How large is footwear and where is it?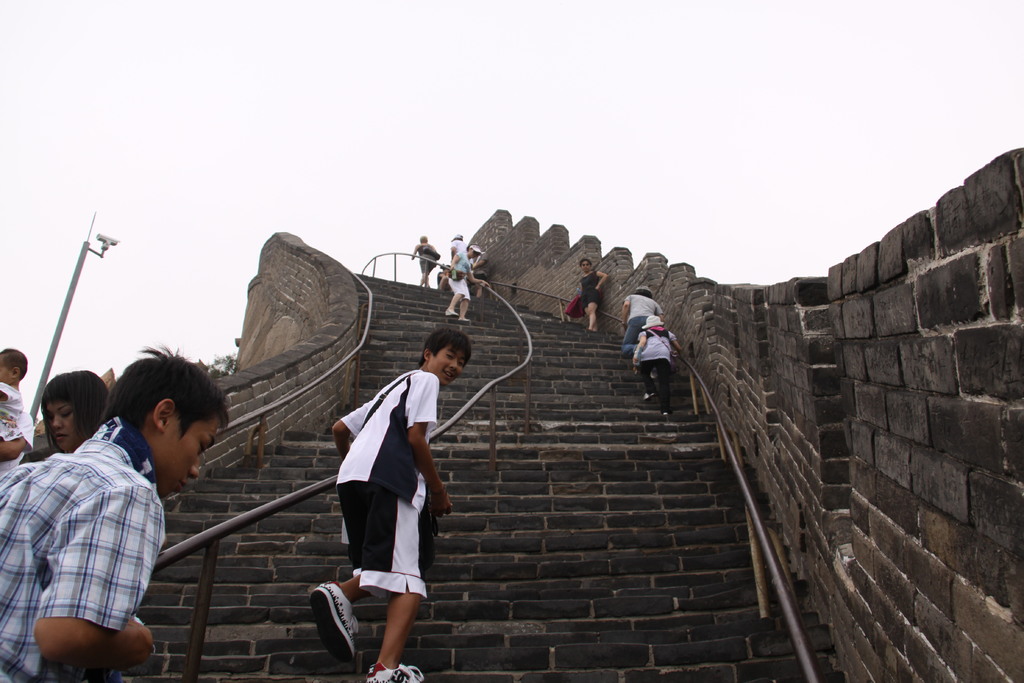
Bounding box: 647/392/660/401.
